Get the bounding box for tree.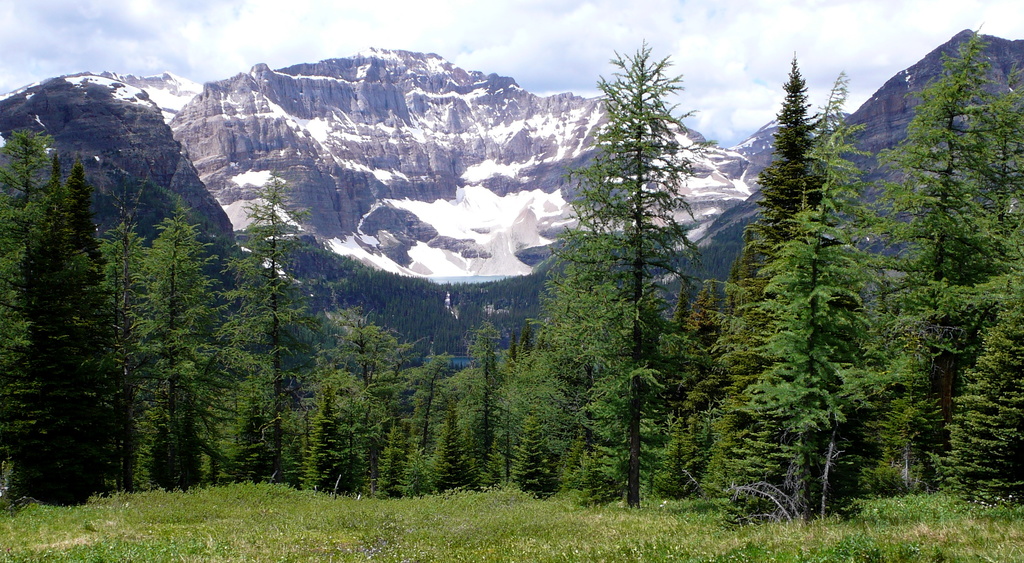
left=431, top=334, right=481, bottom=500.
